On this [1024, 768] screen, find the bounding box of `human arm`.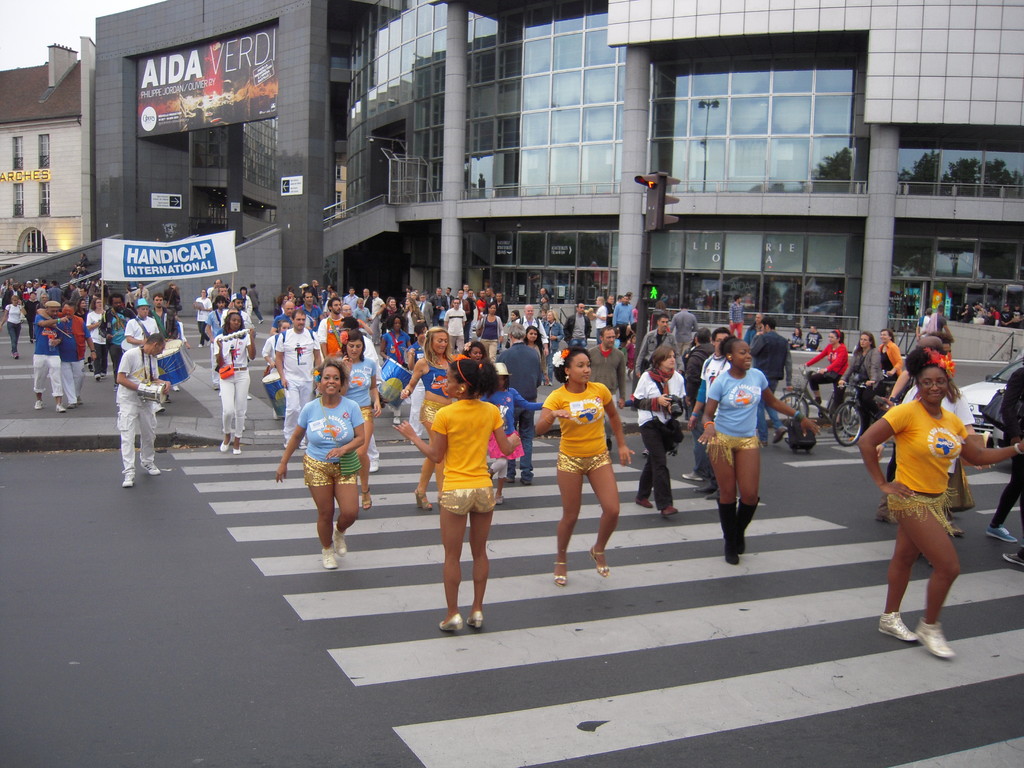
Bounding box: box(371, 362, 382, 418).
